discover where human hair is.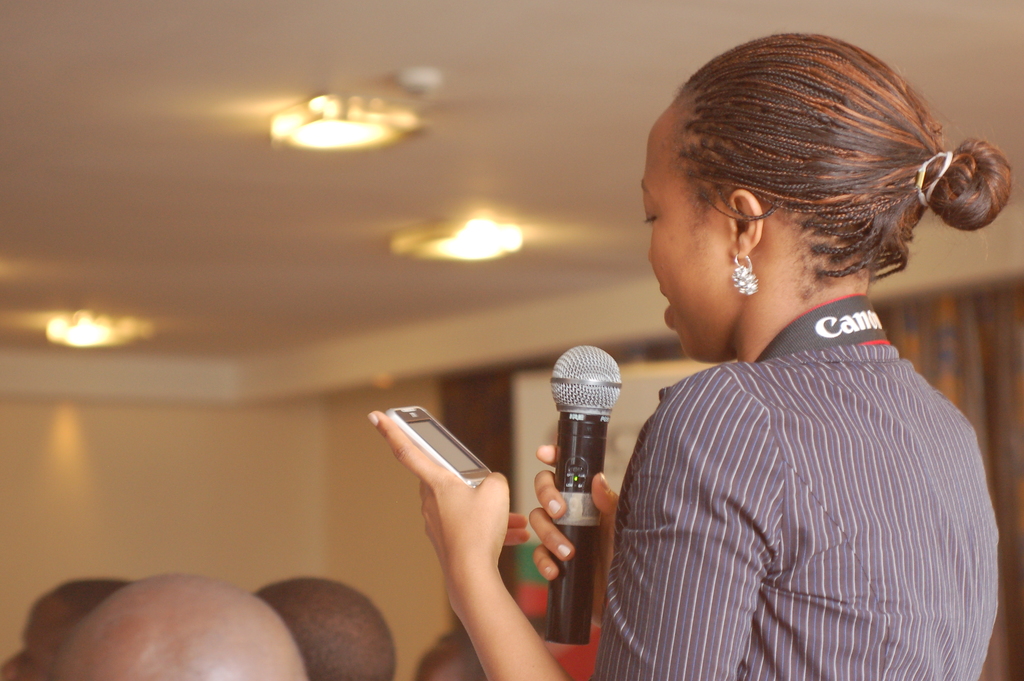
Discovered at pyautogui.locateOnScreen(653, 30, 988, 327).
